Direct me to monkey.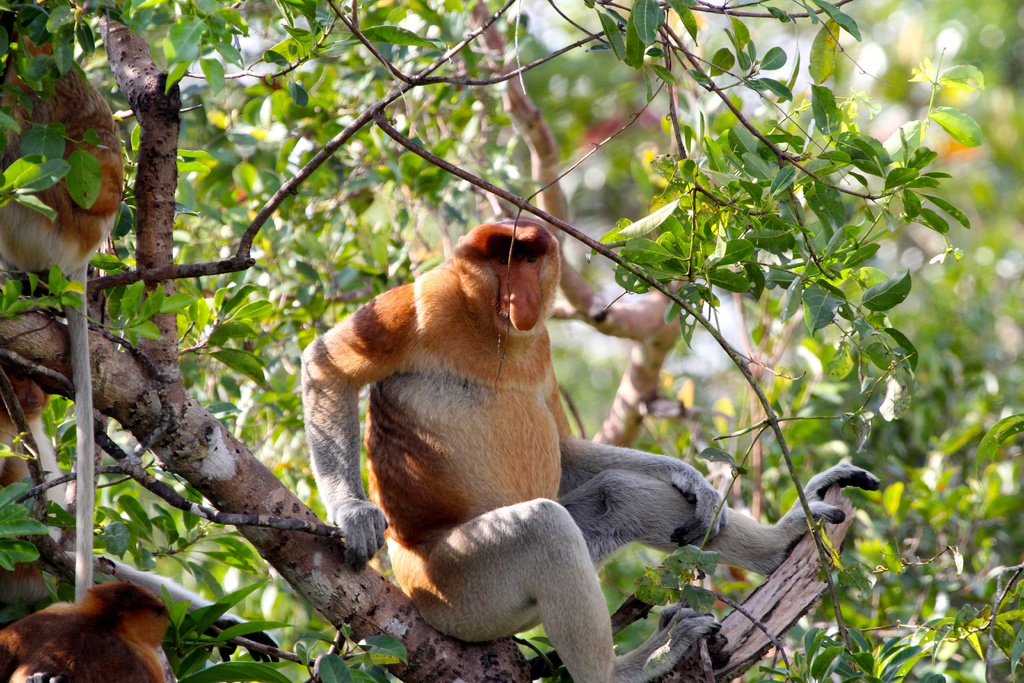
Direction: 0/15/145/605.
